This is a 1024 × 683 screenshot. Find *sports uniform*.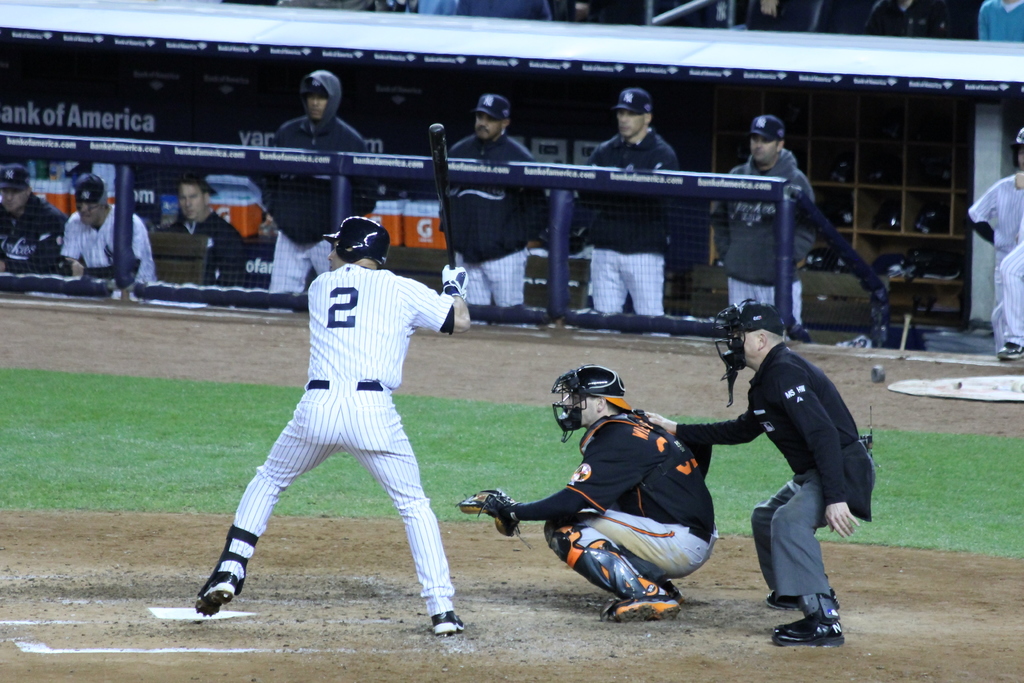
Bounding box: crop(200, 211, 471, 636).
